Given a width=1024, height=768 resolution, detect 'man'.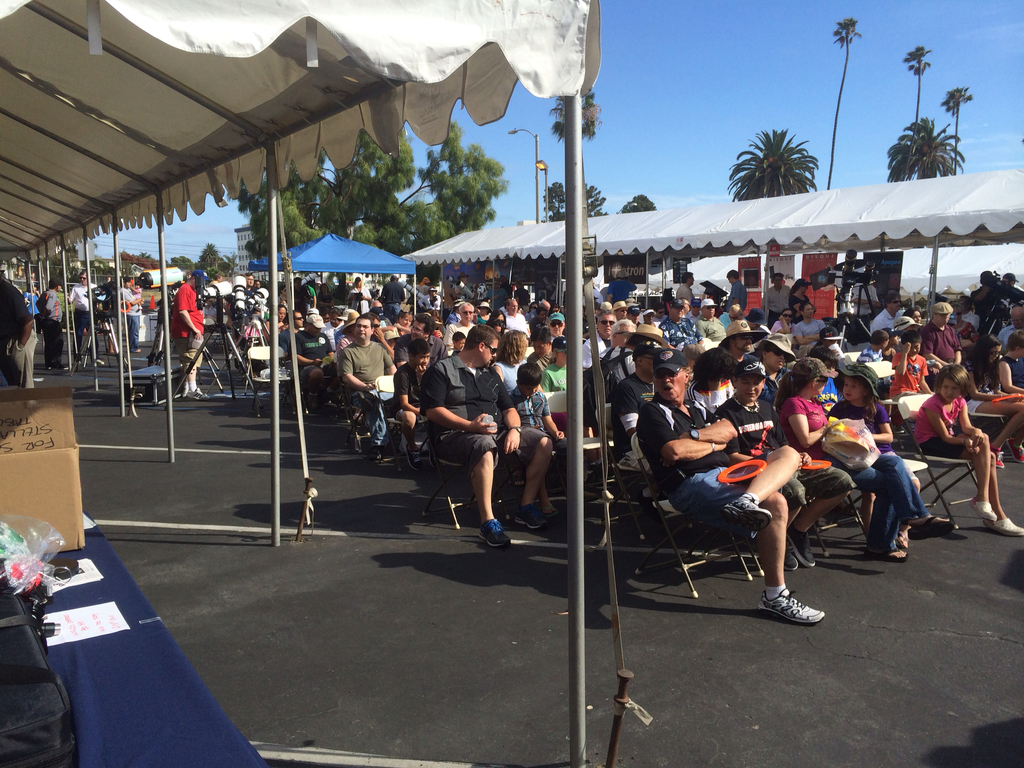
bbox=[70, 276, 100, 363].
